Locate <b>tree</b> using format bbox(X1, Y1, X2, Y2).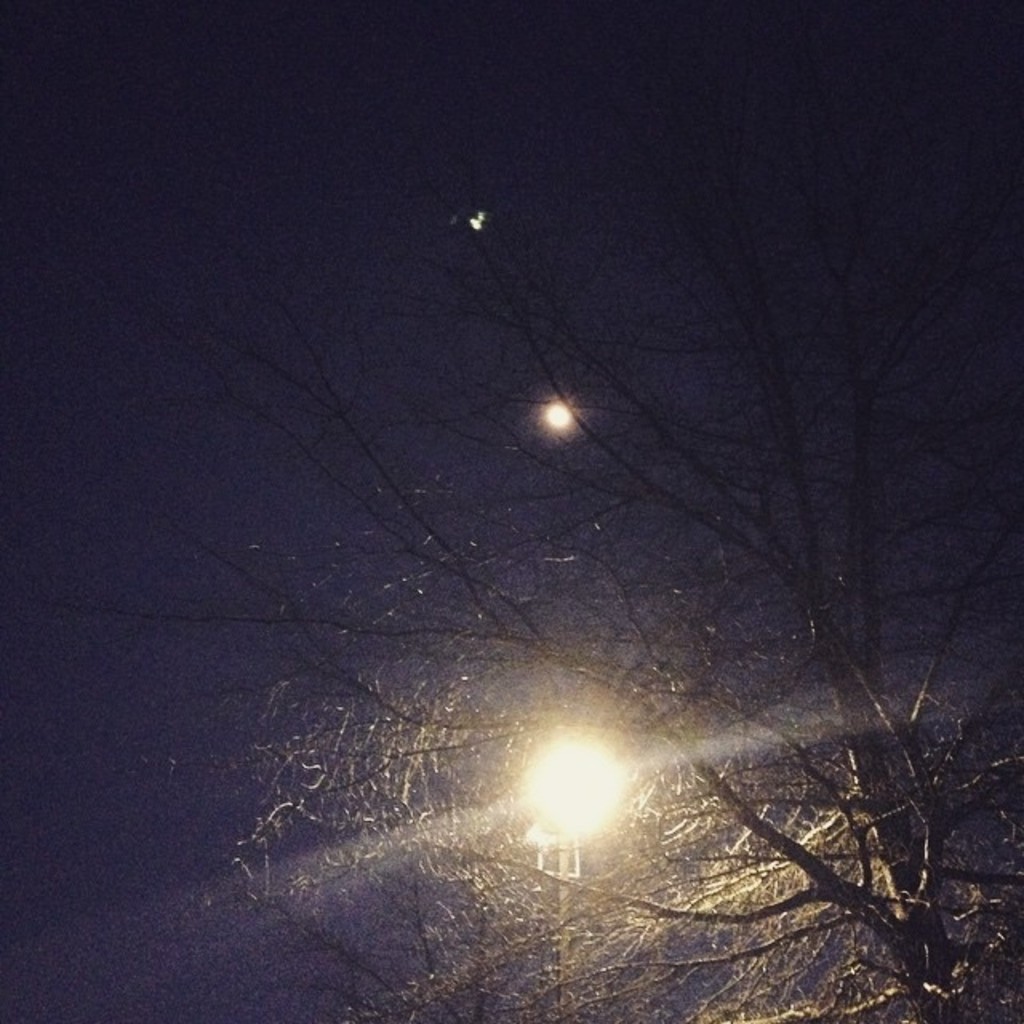
bbox(117, 64, 1023, 1011).
